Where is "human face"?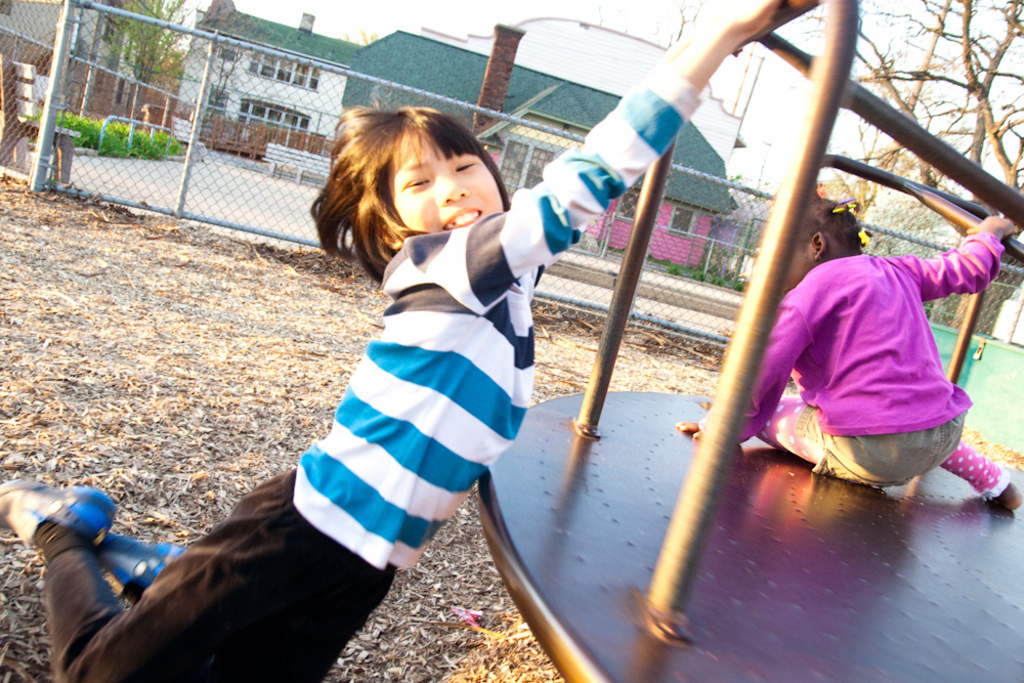
<region>787, 240, 814, 292</region>.
